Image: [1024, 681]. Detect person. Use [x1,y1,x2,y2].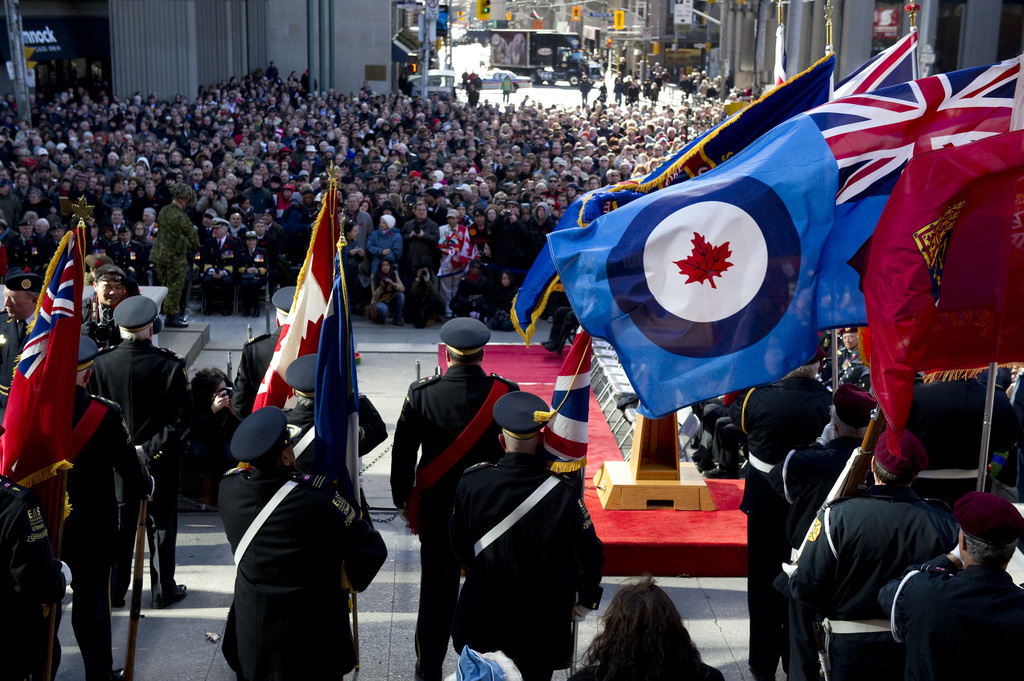
[388,314,517,680].
